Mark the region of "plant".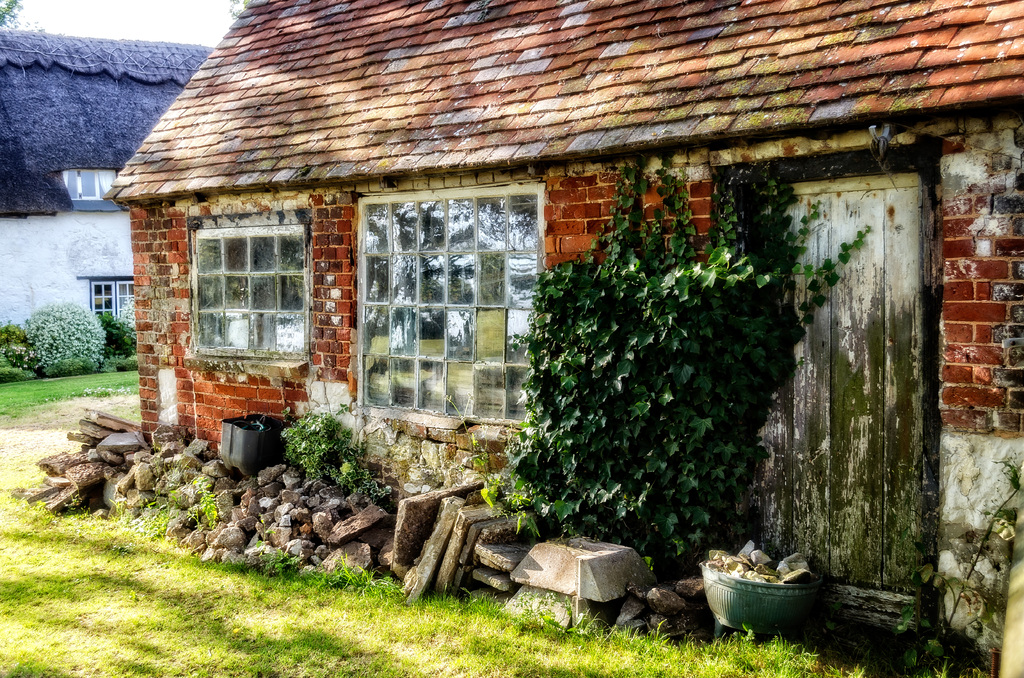
Region: crop(0, 297, 120, 378).
